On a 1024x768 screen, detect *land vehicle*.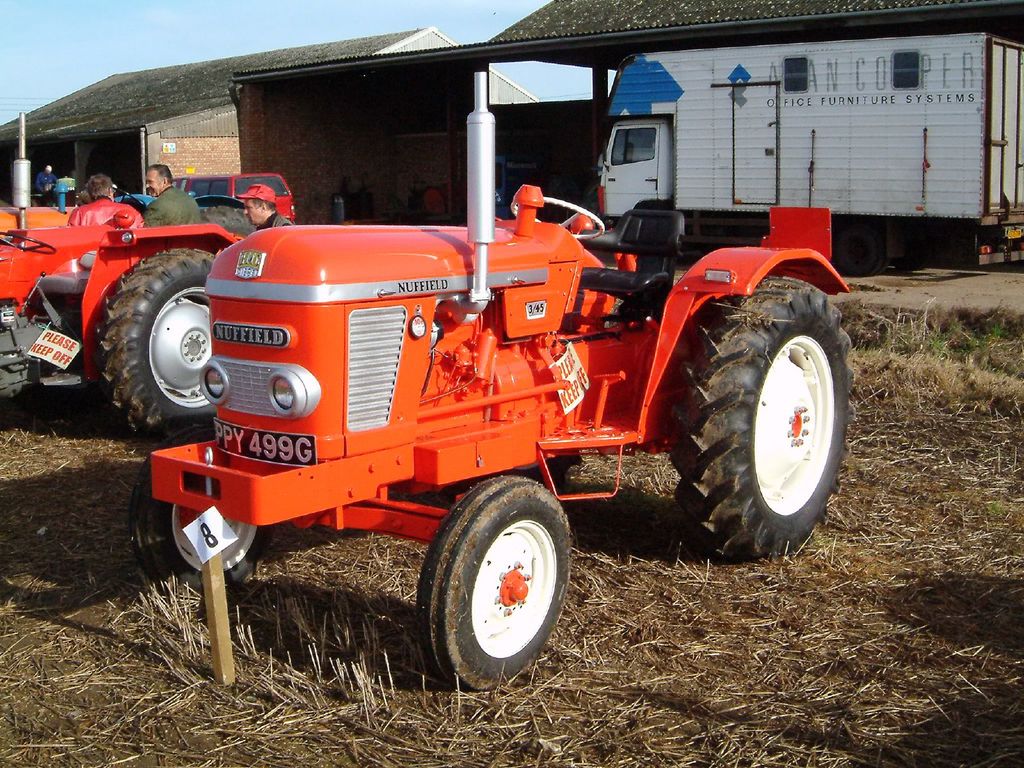
BBox(181, 168, 293, 221).
